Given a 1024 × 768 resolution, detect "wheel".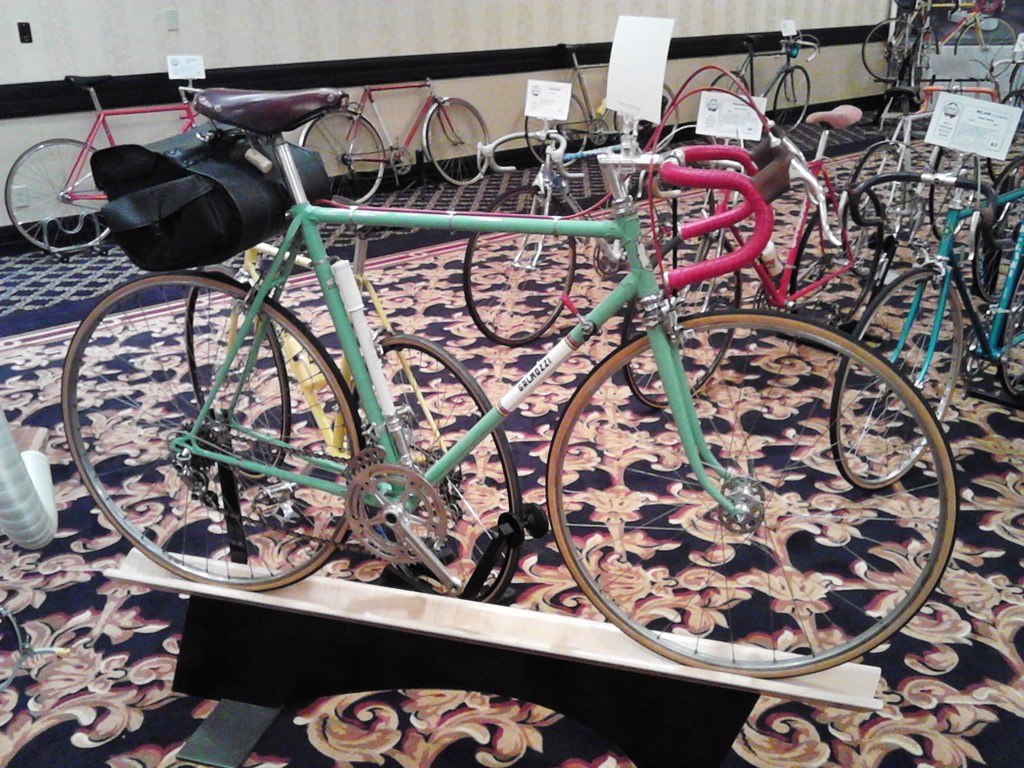
424, 98, 491, 186.
